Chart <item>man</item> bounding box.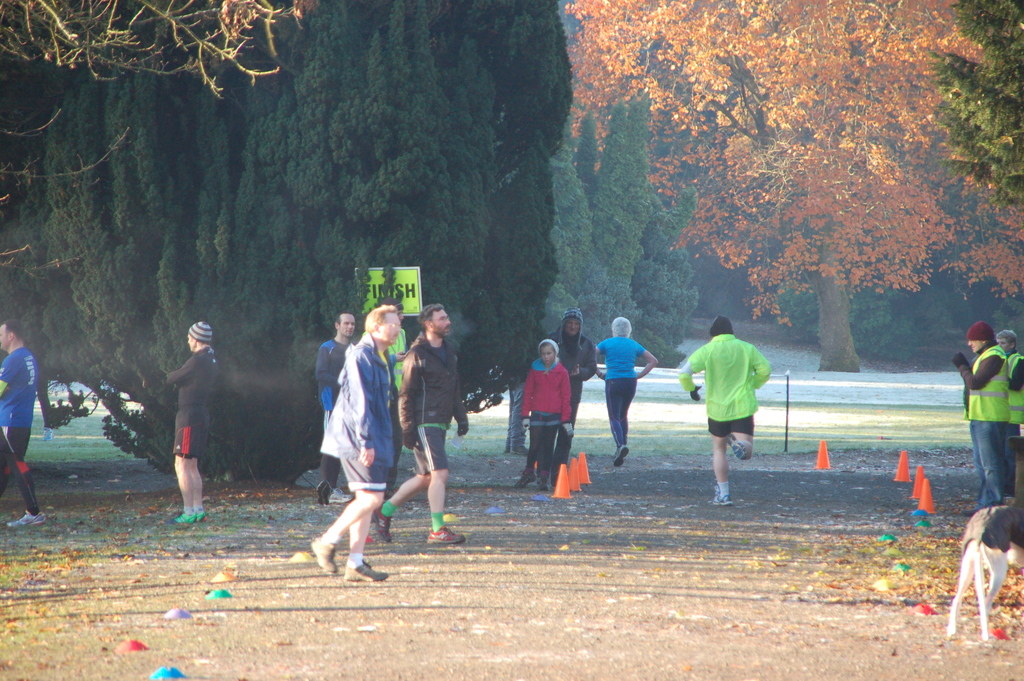
Charted: {"x1": 543, "y1": 309, "x2": 598, "y2": 488}.
